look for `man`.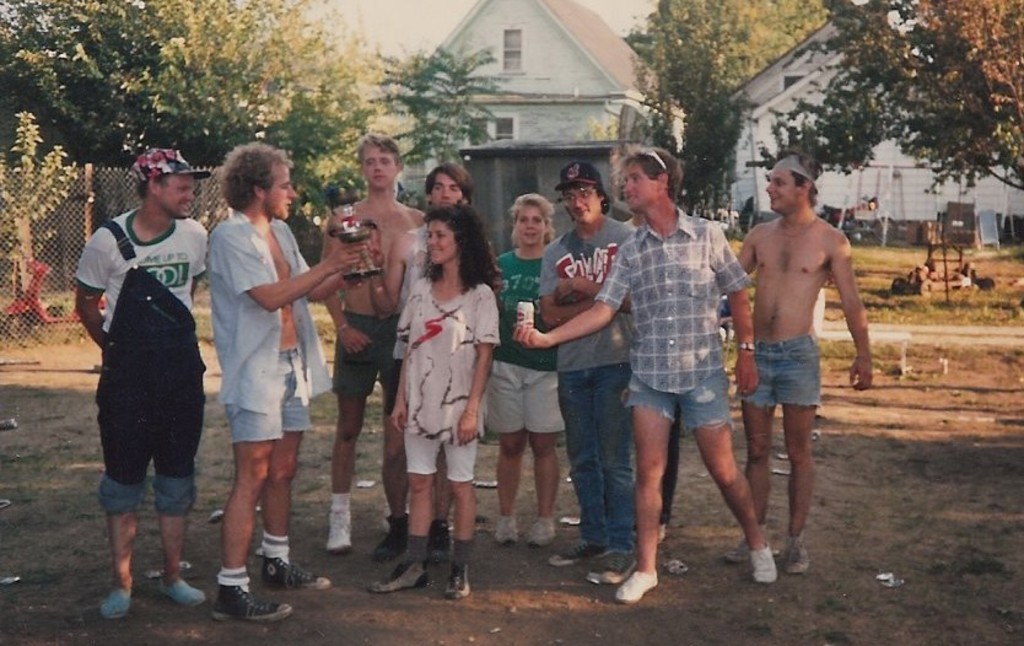
Found: l=371, t=135, r=483, b=555.
